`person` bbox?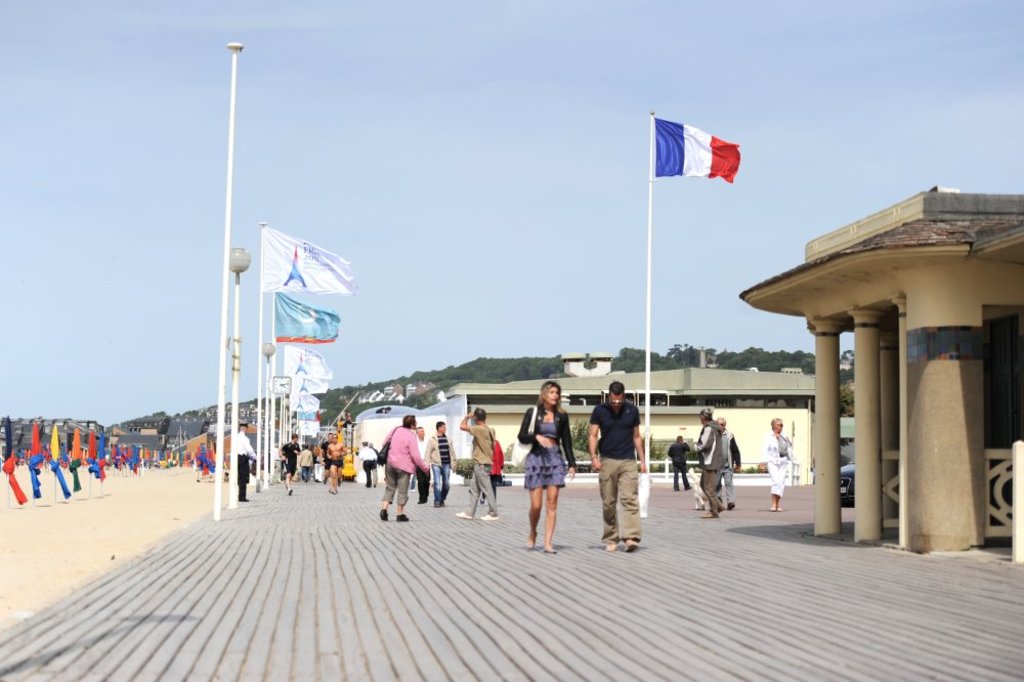
765:419:794:509
